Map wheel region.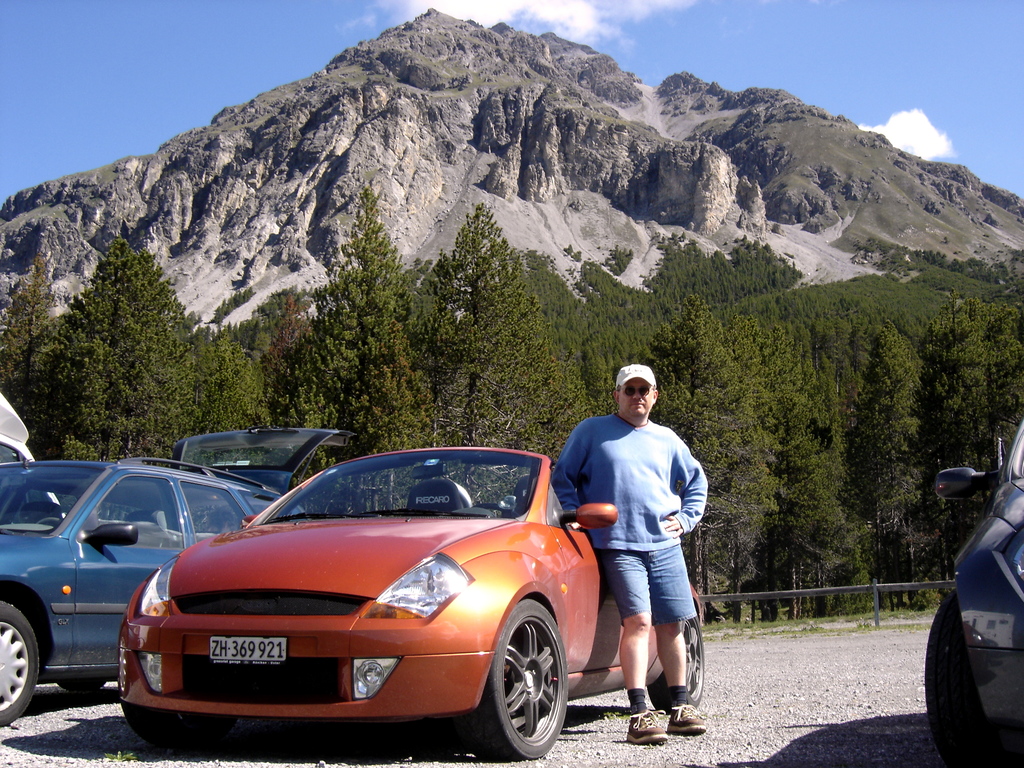
Mapped to <region>0, 601, 38, 728</region>.
